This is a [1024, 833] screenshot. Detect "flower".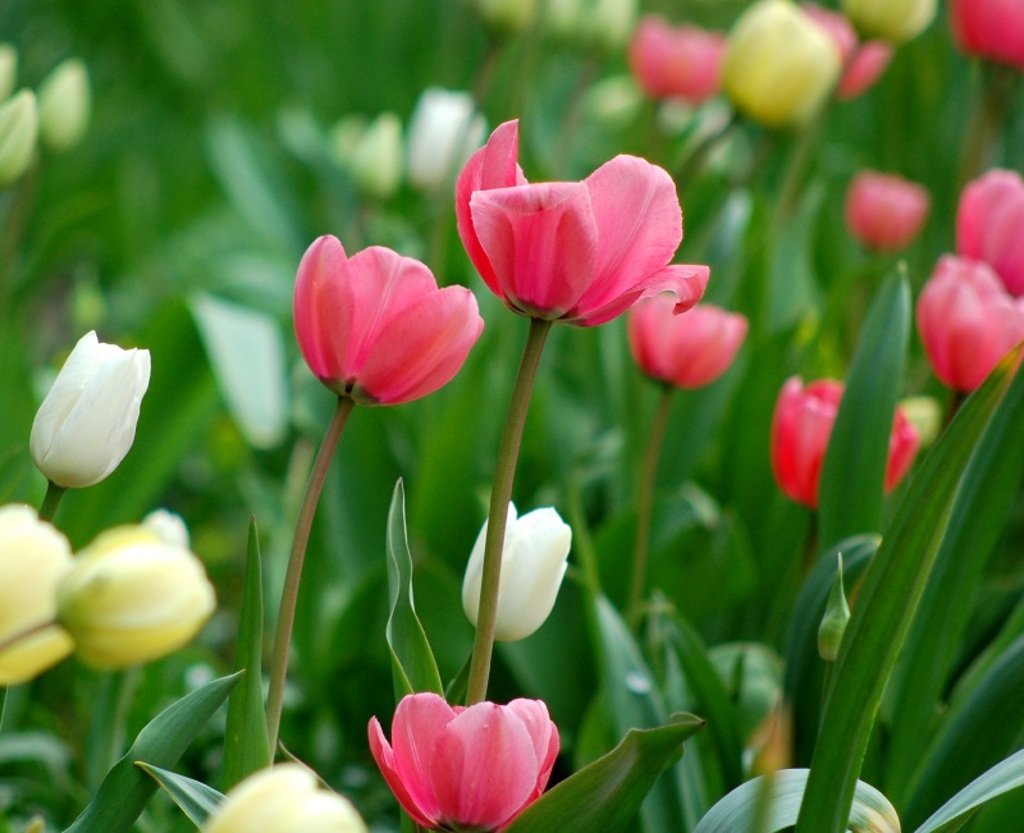
x1=279 y1=223 x2=489 y2=416.
